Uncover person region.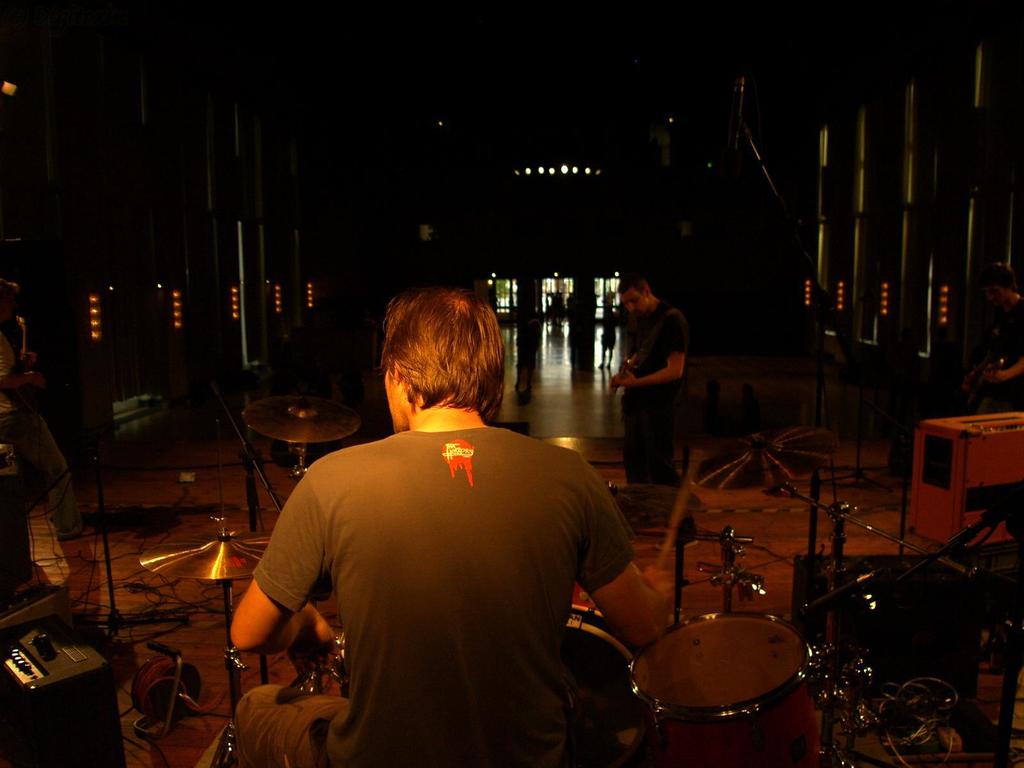
Uncovered: [606,266,690,534].
